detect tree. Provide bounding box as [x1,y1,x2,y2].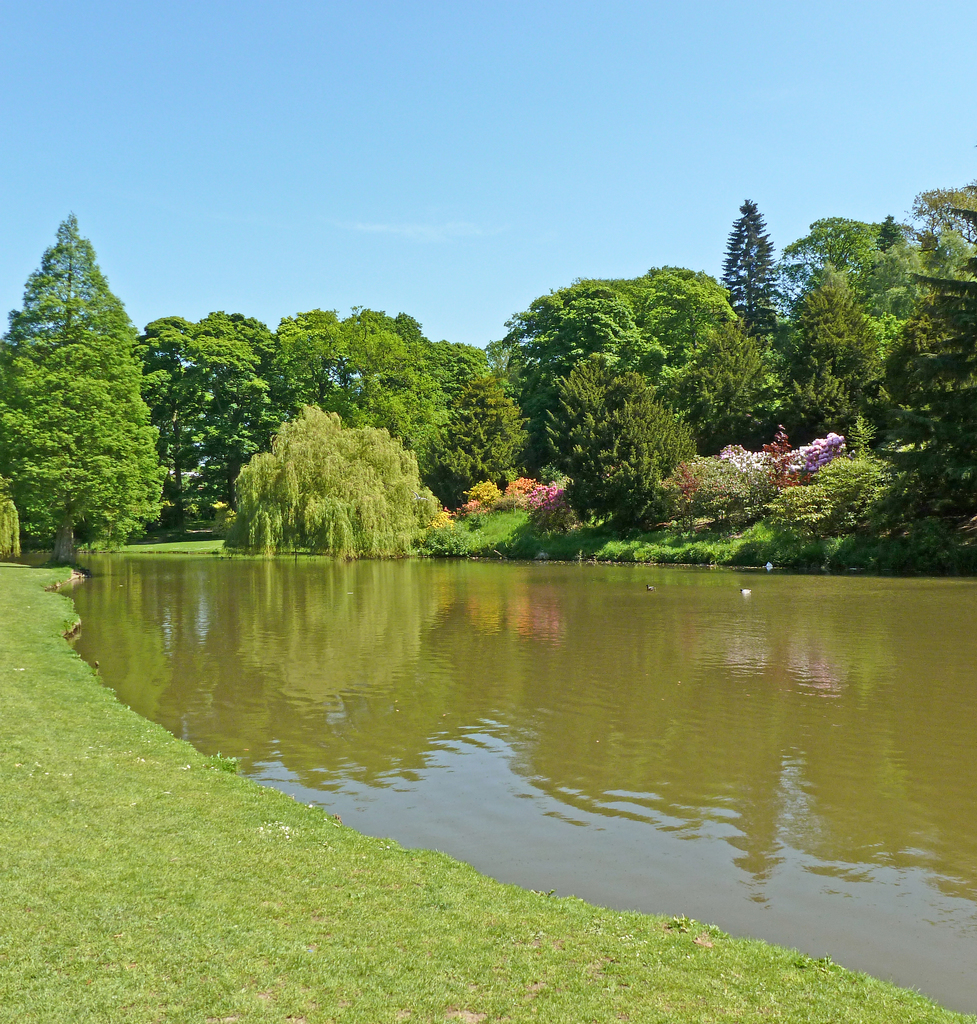
[10,182,157,570].
